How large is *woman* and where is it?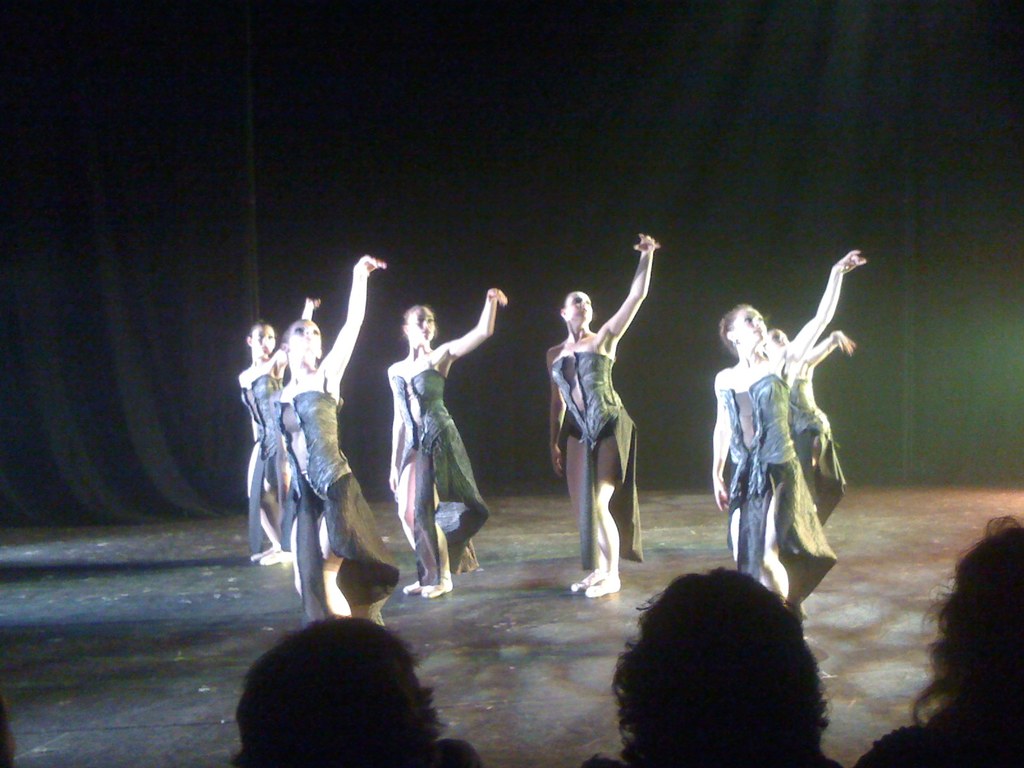
Bounding box: (left=529, top=228, right=677, bottom=598).
